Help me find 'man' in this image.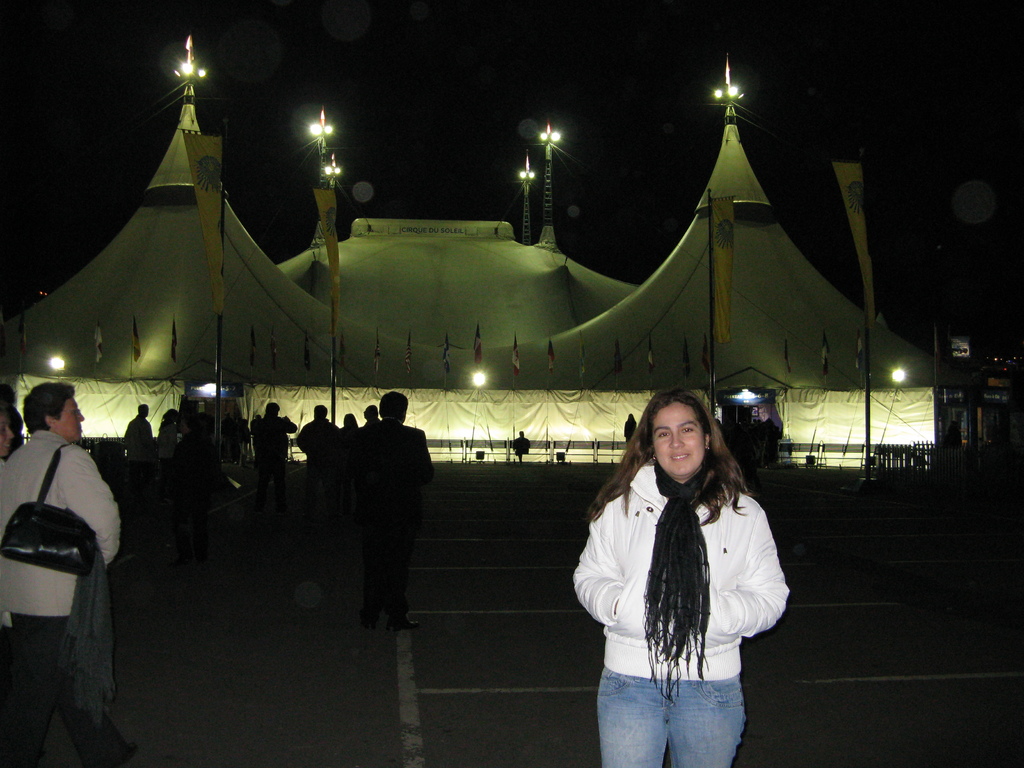
Found it: crop(362, 403, 381, 429).
